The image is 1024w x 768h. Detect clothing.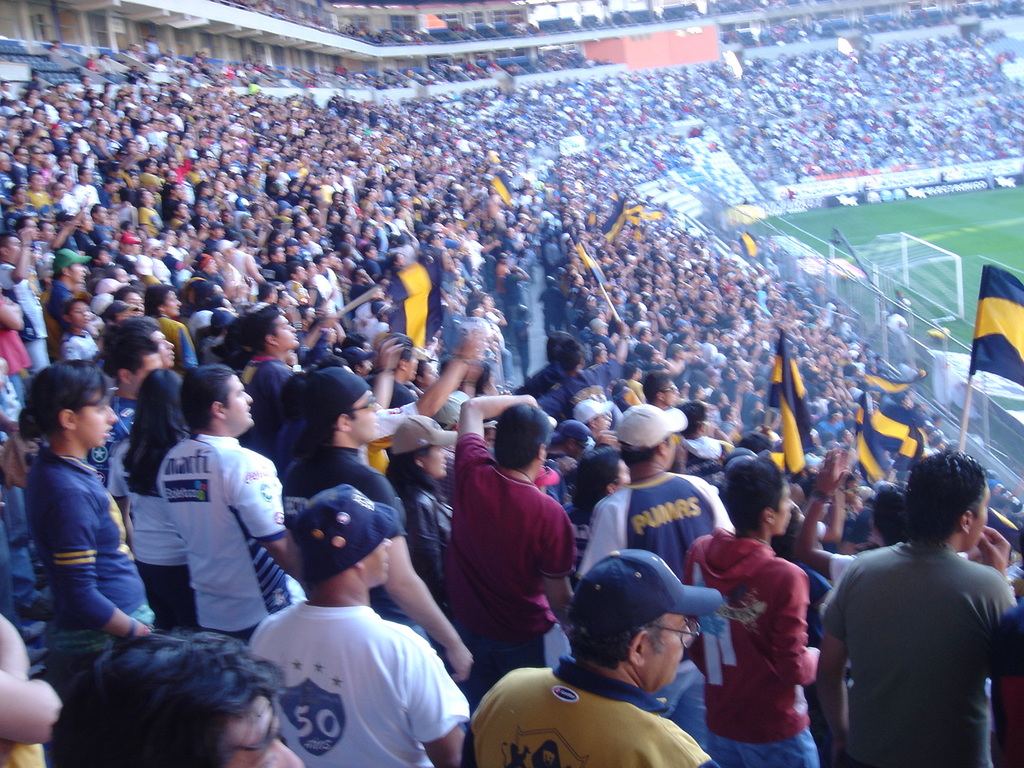
Detection: l=679, t=526, r=821, b=767.
